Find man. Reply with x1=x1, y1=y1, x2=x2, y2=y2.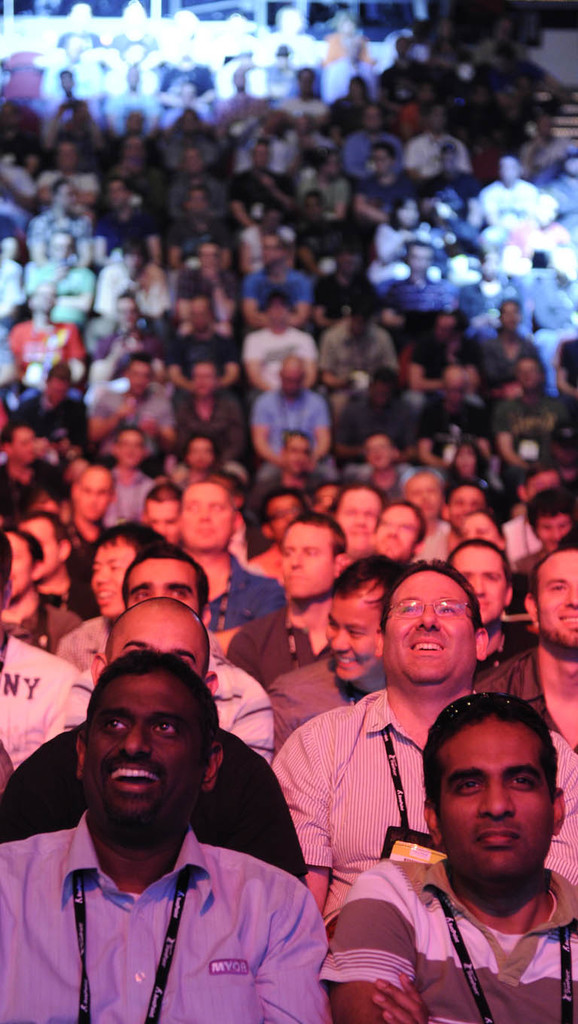
x1=335, y1=486, x2=391, y2=554.
